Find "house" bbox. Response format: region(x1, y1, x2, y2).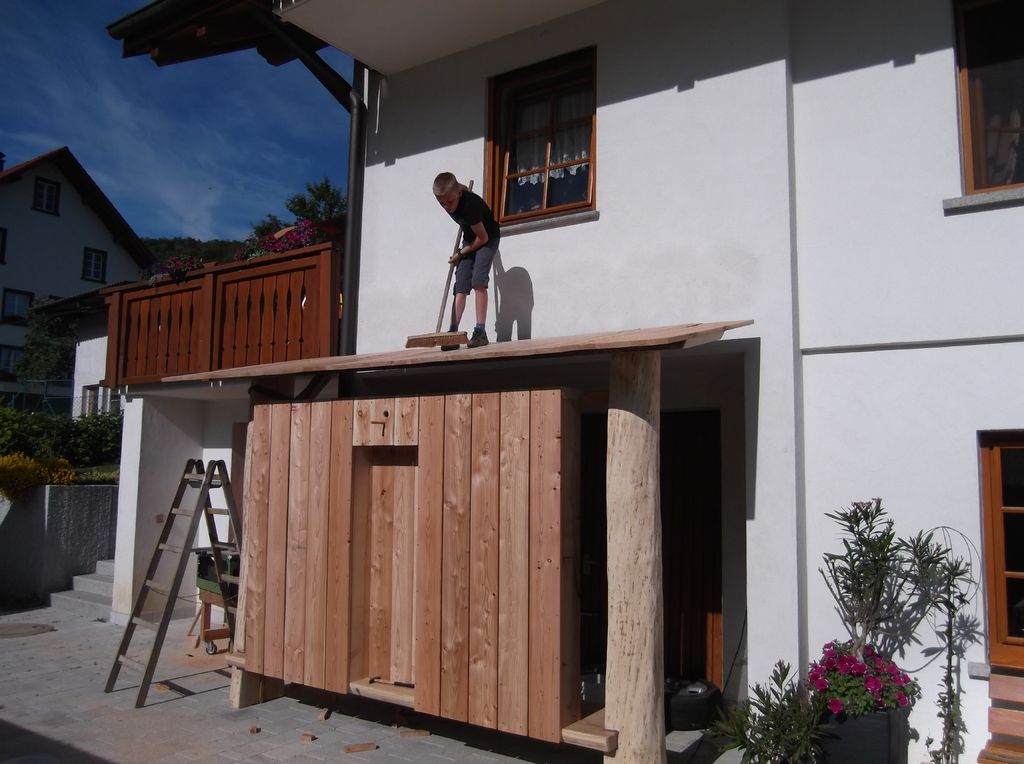
region(2, 110, 166, 335).
